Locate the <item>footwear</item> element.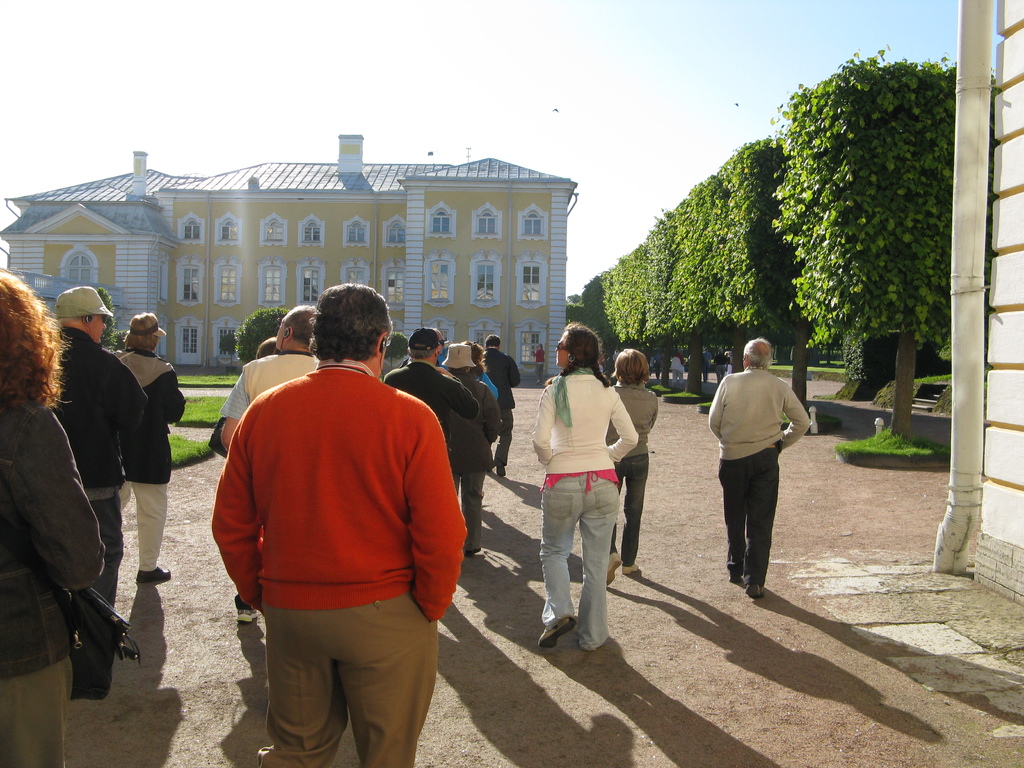
Element bbox: l=540, t=614, r=577, b=647.
